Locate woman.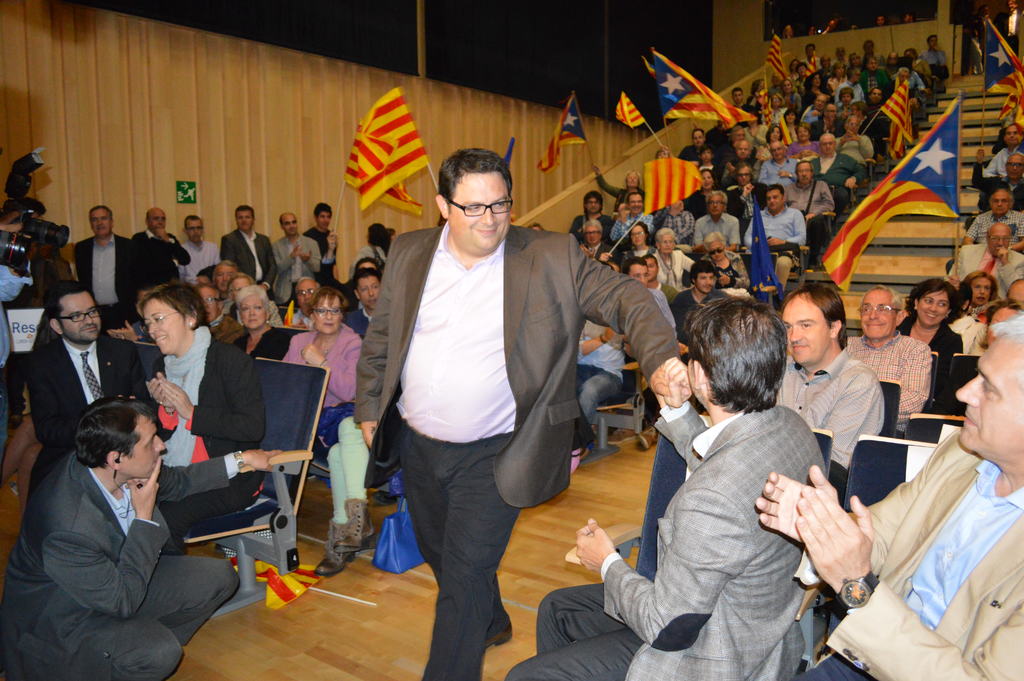
Bounding box: <box>758,123,786,159</box>.
